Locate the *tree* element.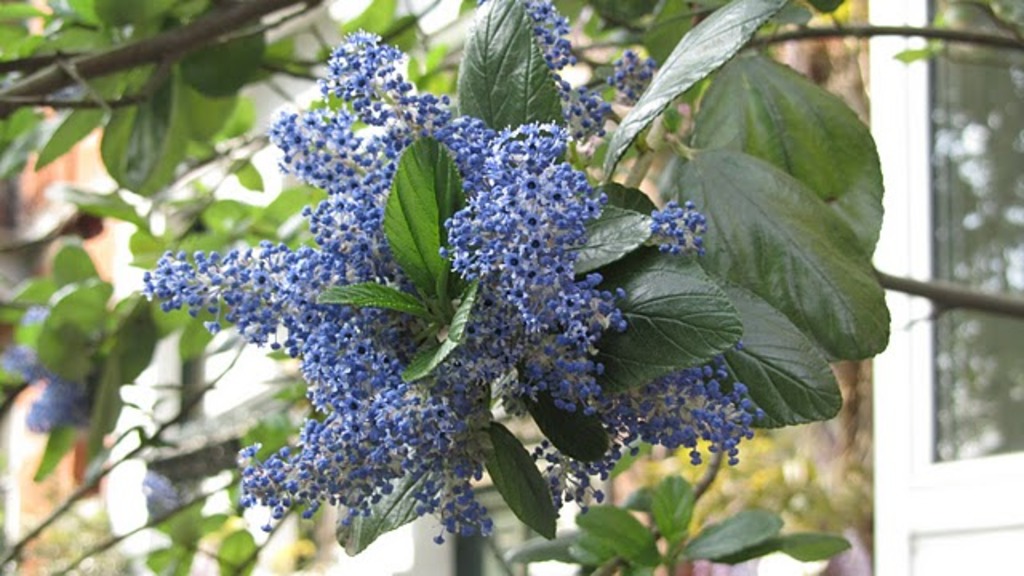
Element bbox: <box>0,0,1022,574</box>.
